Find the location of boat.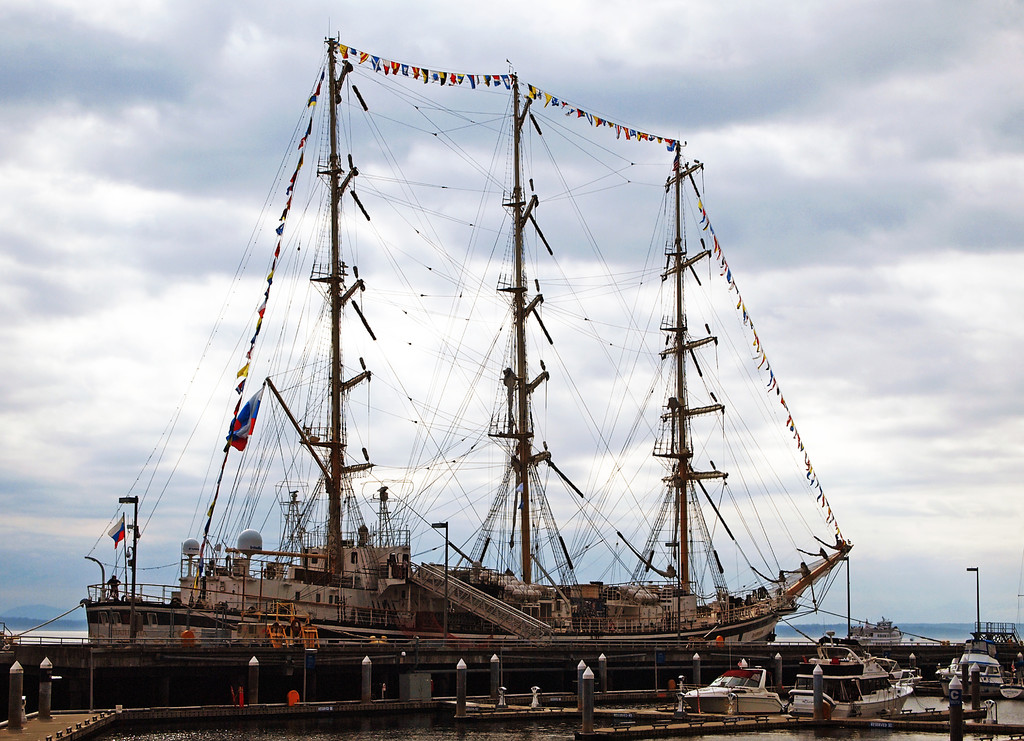
Location: box(681, 663, 792, 712).
